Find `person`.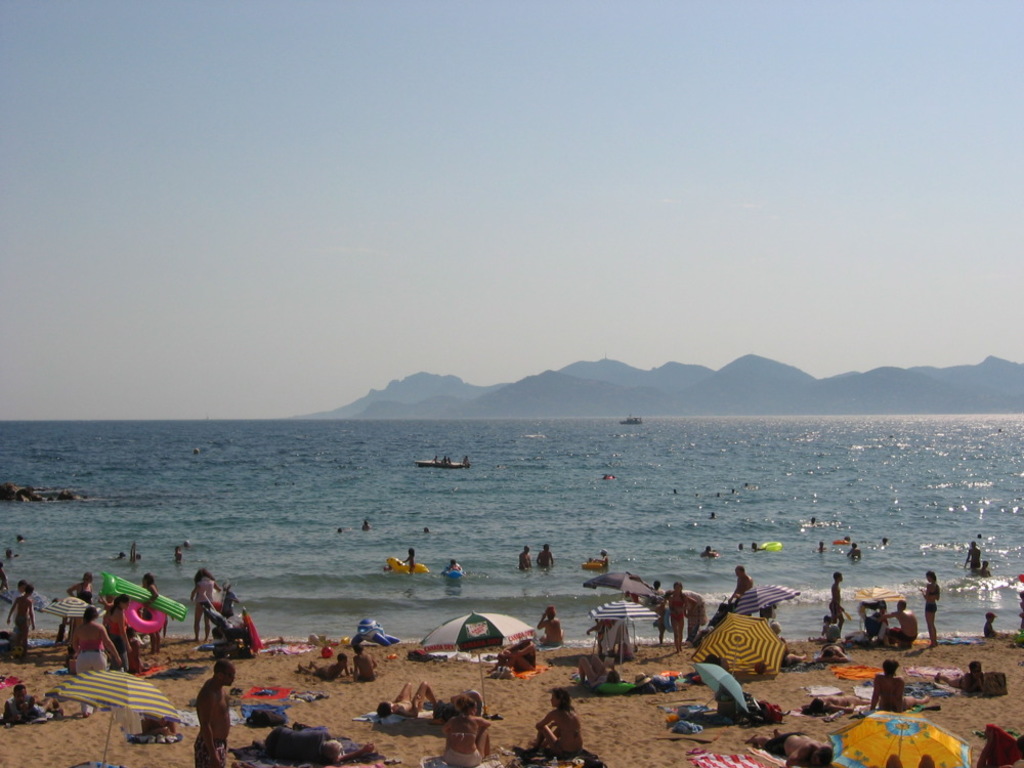
left=817, top=541, right=826, bottom=551.
